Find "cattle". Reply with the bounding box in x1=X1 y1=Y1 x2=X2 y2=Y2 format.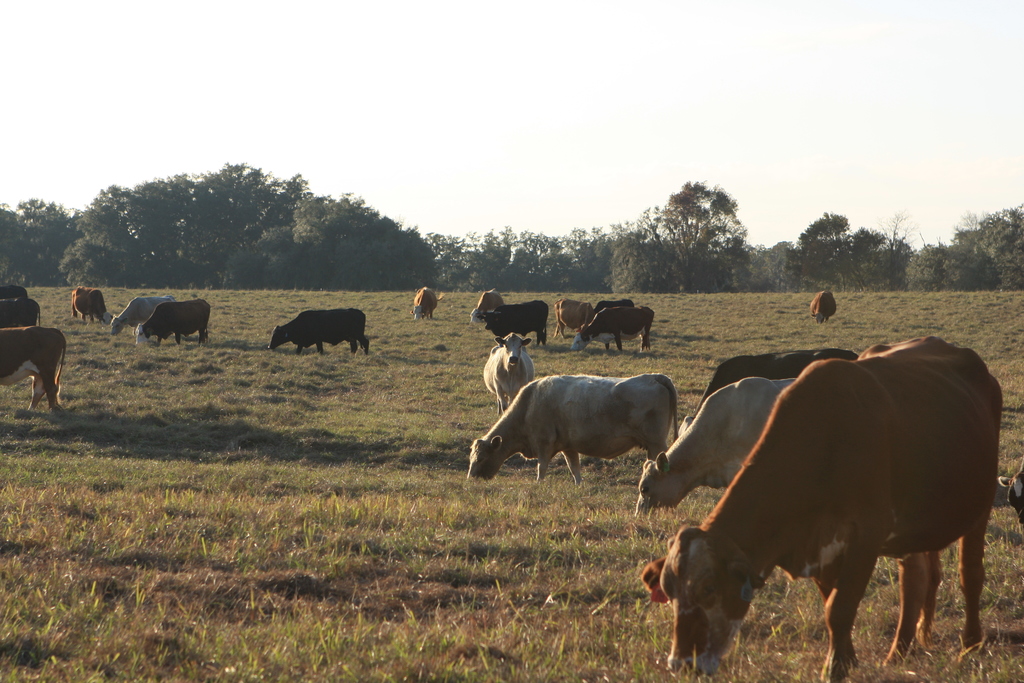
x1=598 y1=296 x2=635 y2=352.
